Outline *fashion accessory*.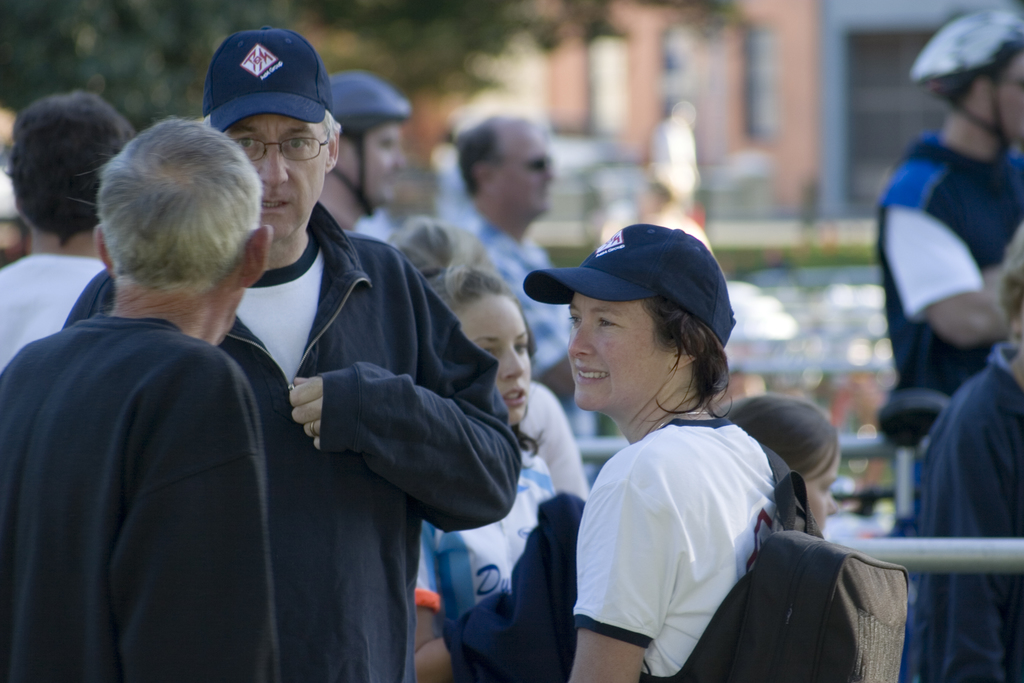
Outline: (326,70,410,215).
